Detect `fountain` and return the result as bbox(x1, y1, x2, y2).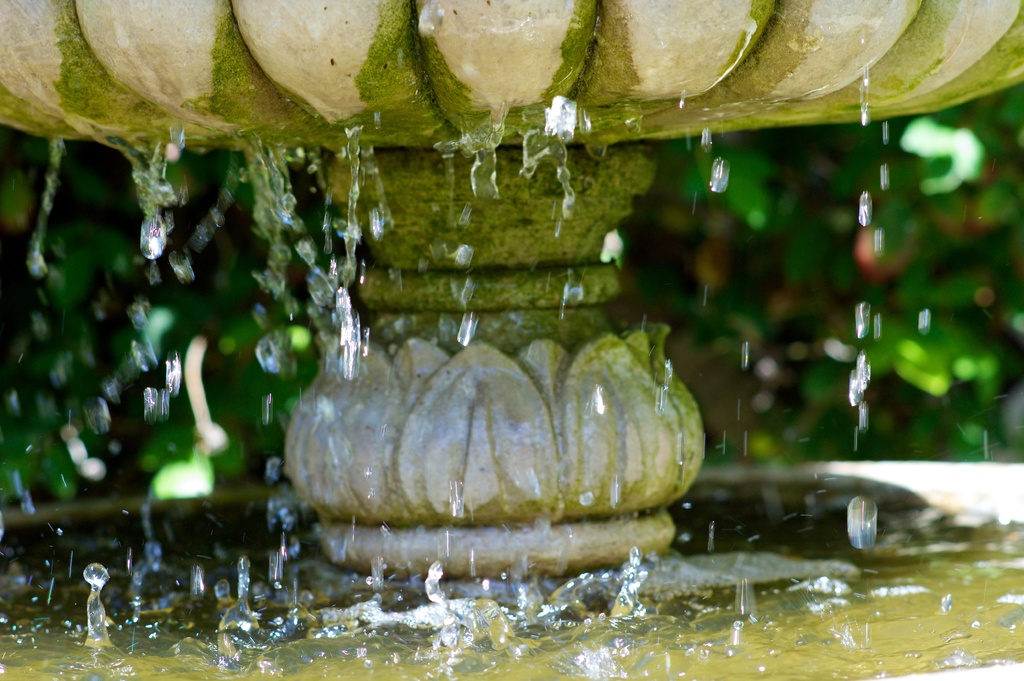
bbox(0, 0, 1022, 679).
